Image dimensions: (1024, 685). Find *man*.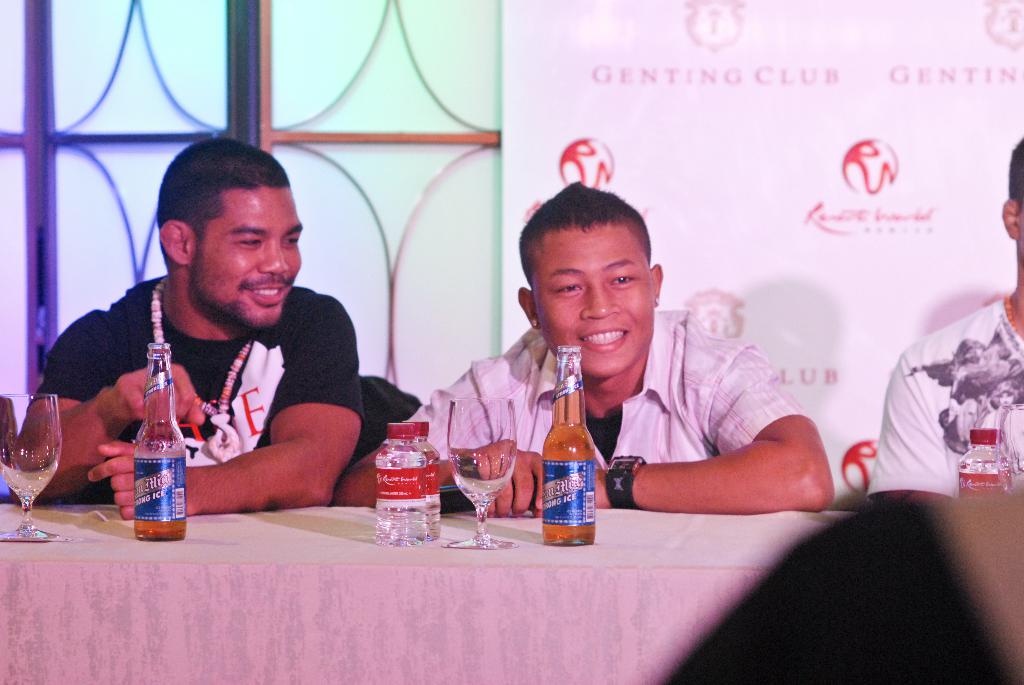
58 150 407 531.
